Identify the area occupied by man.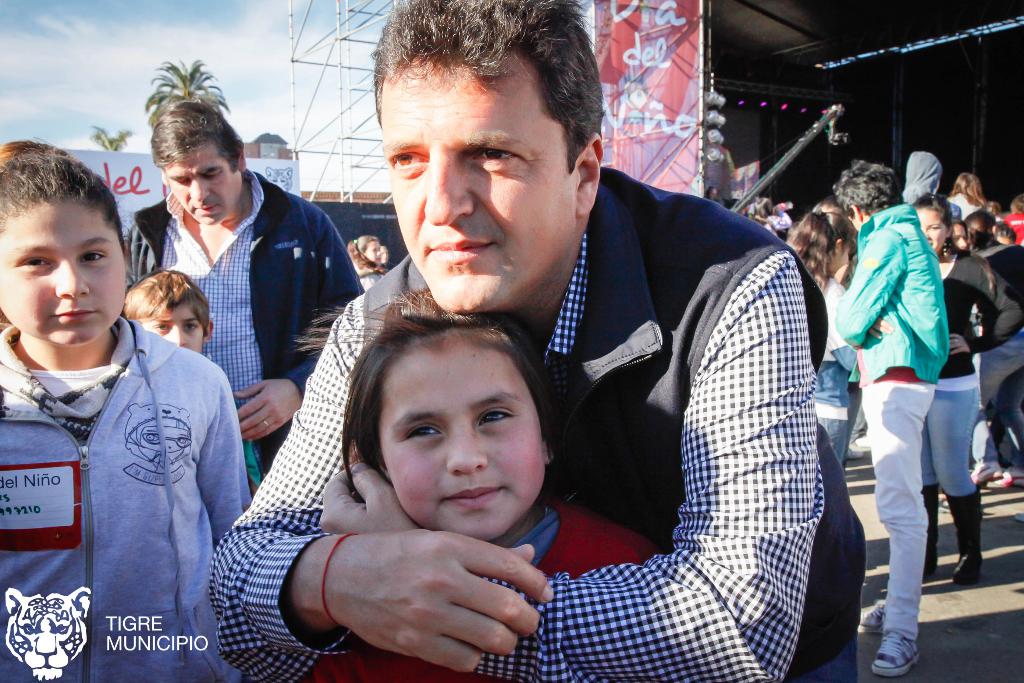
Area: bbox=[705, 185, 724, 206].
